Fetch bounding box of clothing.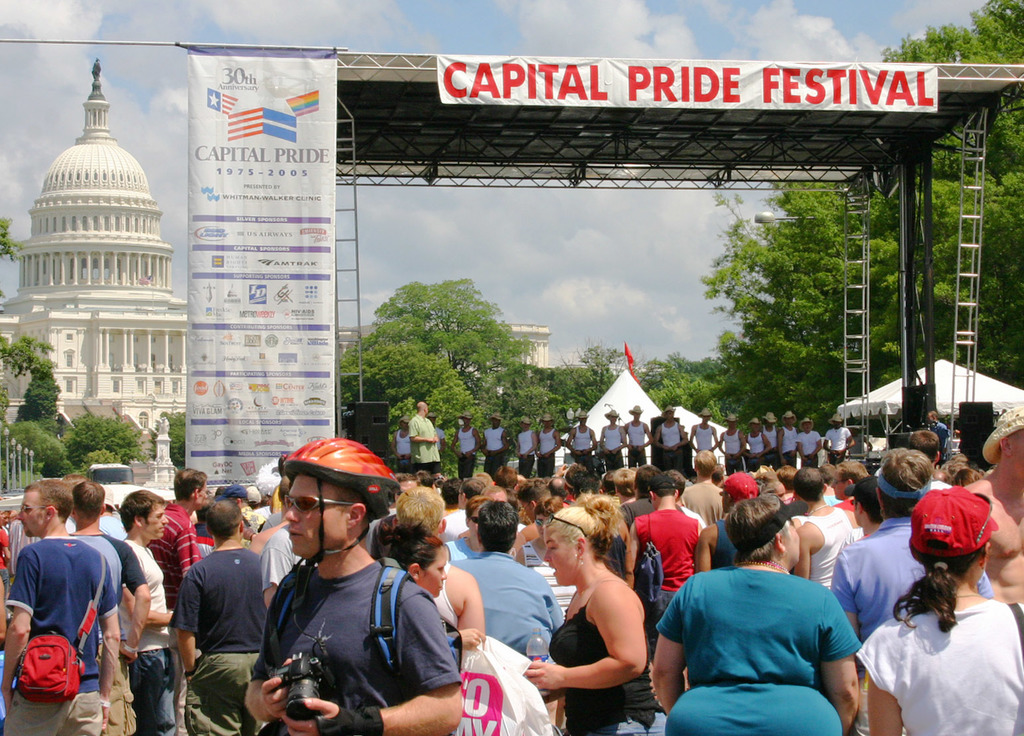
Bbox: bbox=[488, 426, 505, 481].
